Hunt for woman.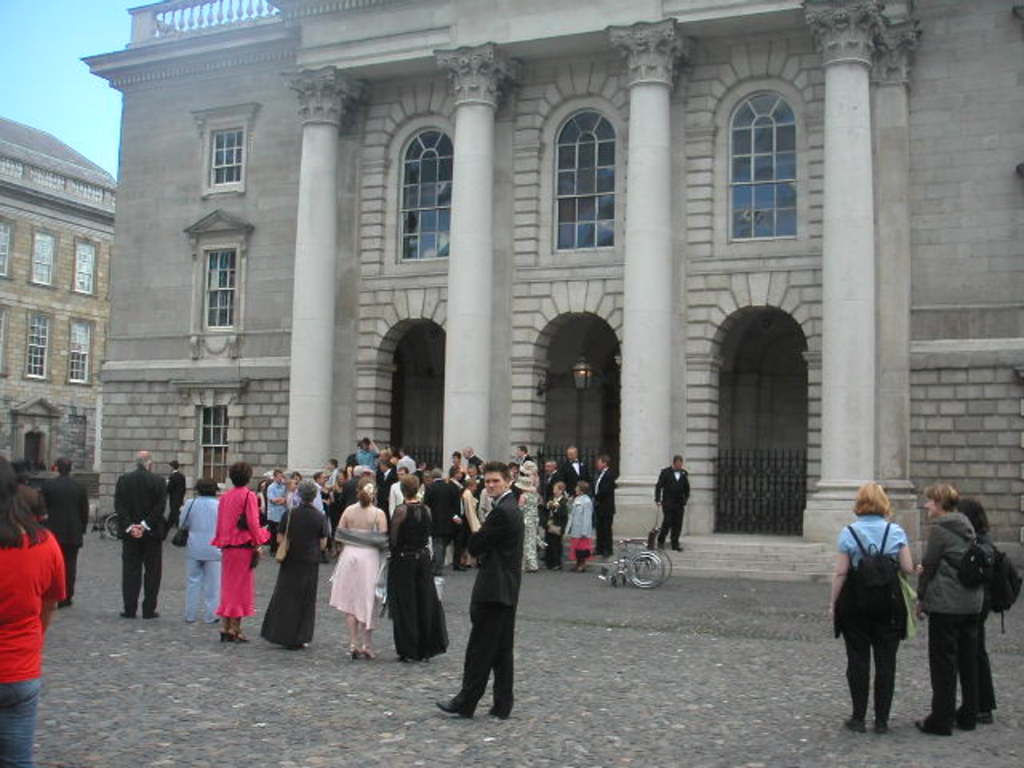
Hunted down at (left=213, top=461, right=267, bottom=642).
